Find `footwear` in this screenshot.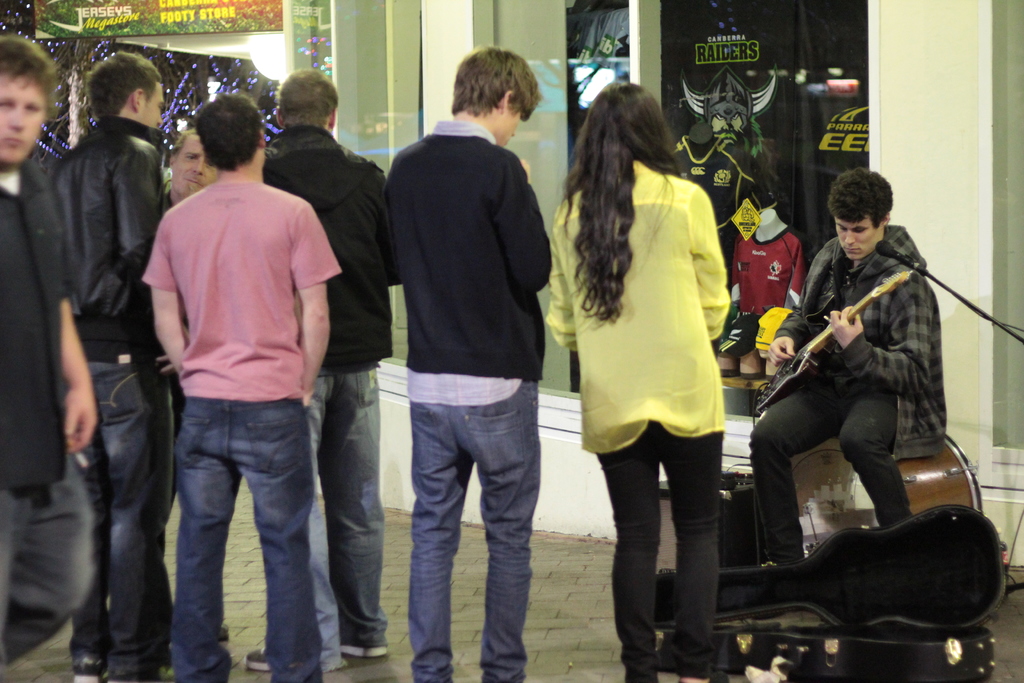
The bounding box for `footwear` is [x1=244, y1=643, x2=275, y2=671].
